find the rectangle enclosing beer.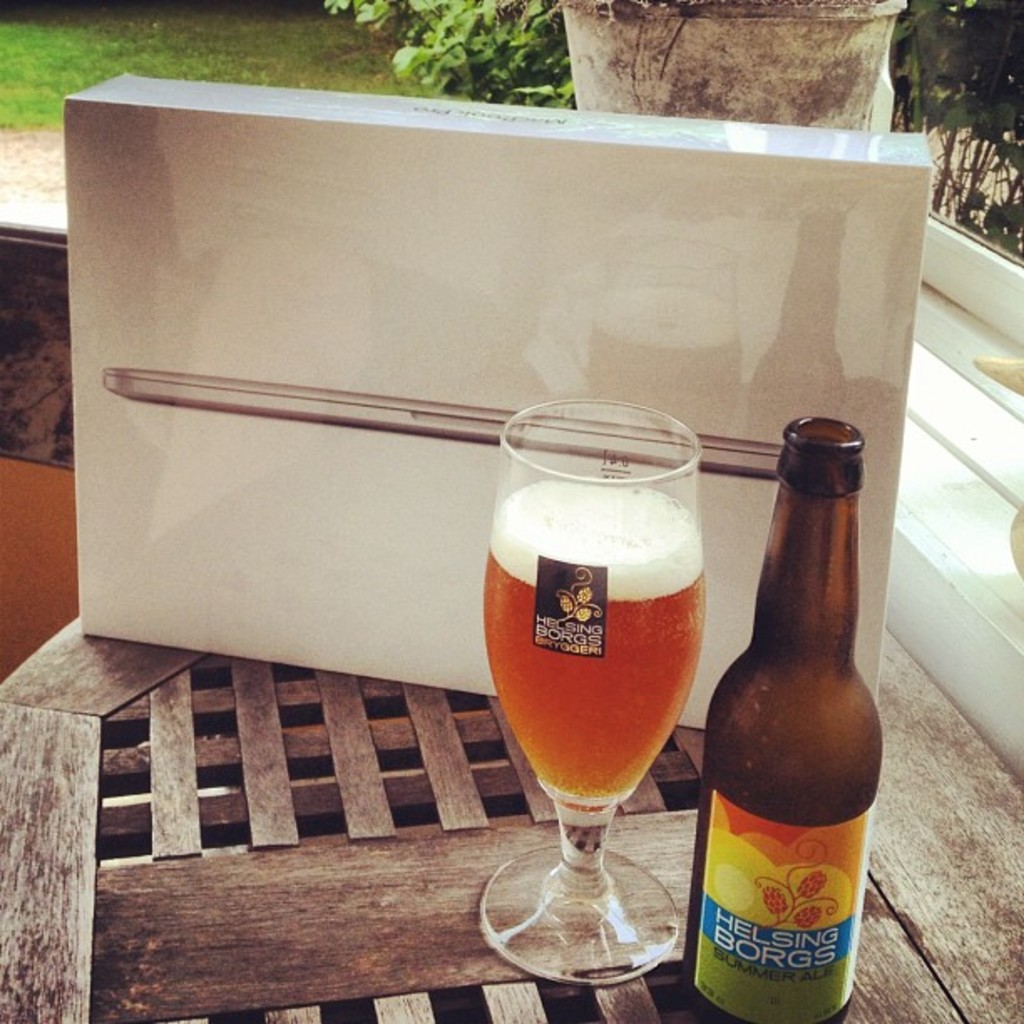
[x1=480, y1=477, x2=713, y2=795].
